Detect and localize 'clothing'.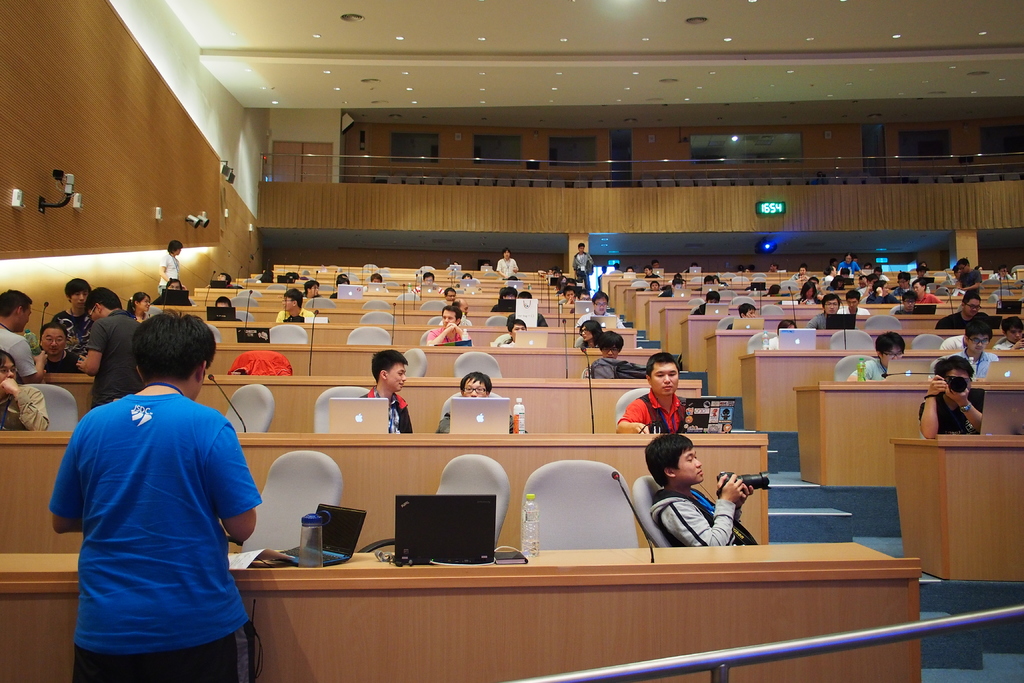
Localized at x1=499, y1=340, x2=513, y2=347.
